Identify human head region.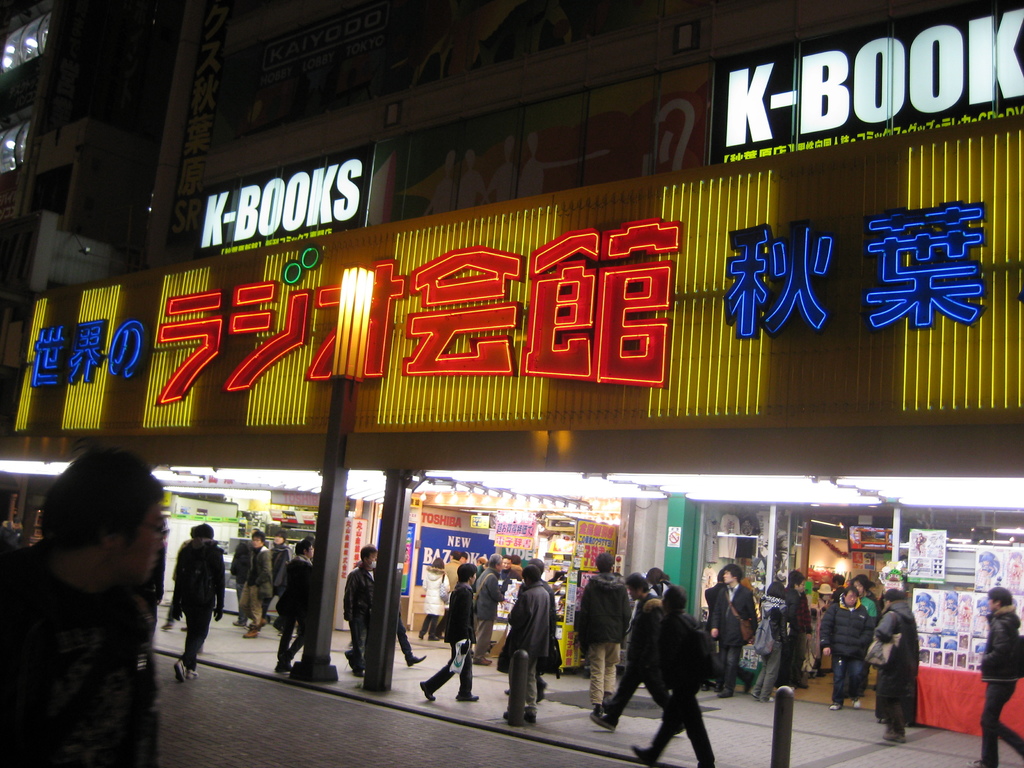
Region: <bbox>282, 540, 310, 562</bbox>.
